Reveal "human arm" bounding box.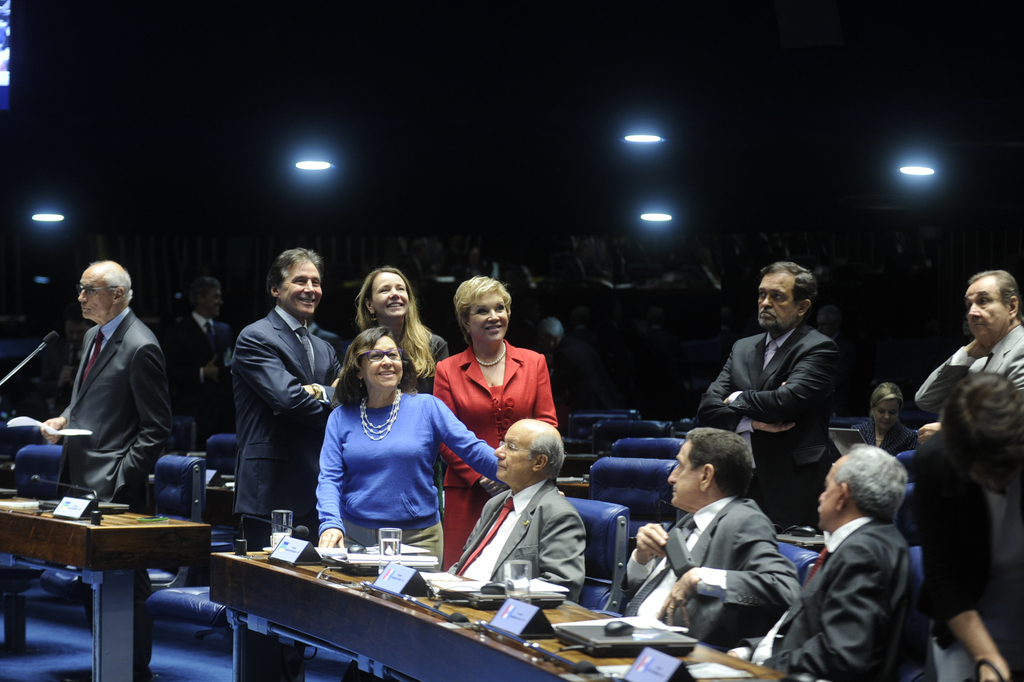
Revealed: x1=913, y1=337, x2=988, y2=411.
